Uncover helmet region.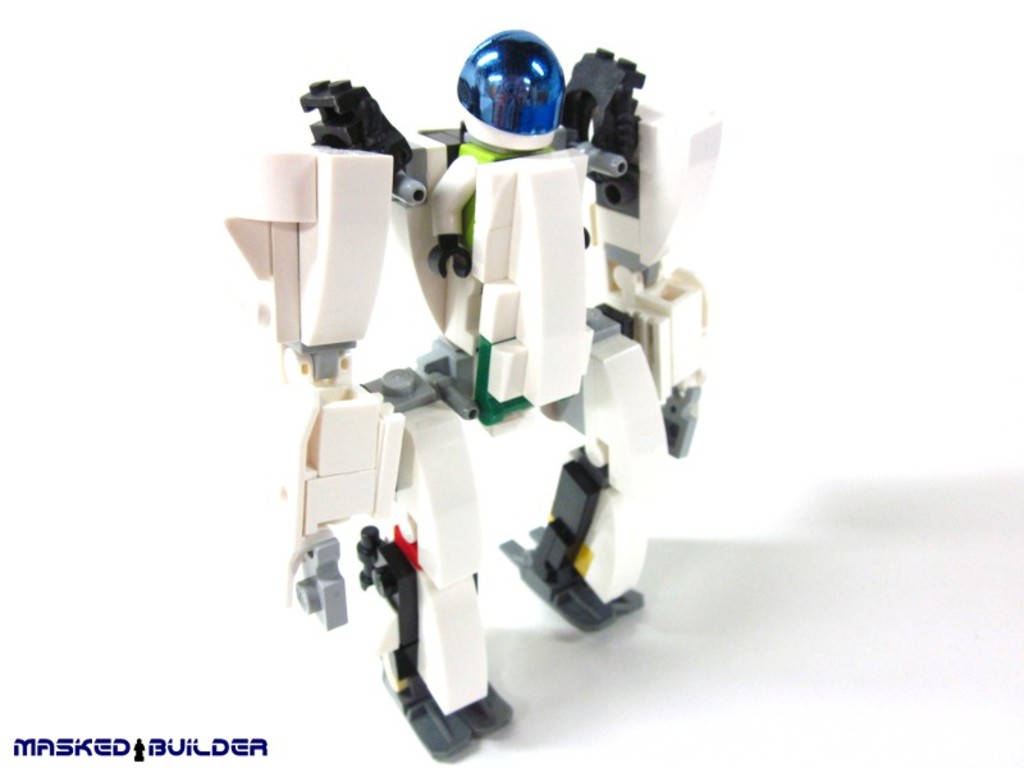
Uncovered: bbox=(444, 29, 564, 140).
